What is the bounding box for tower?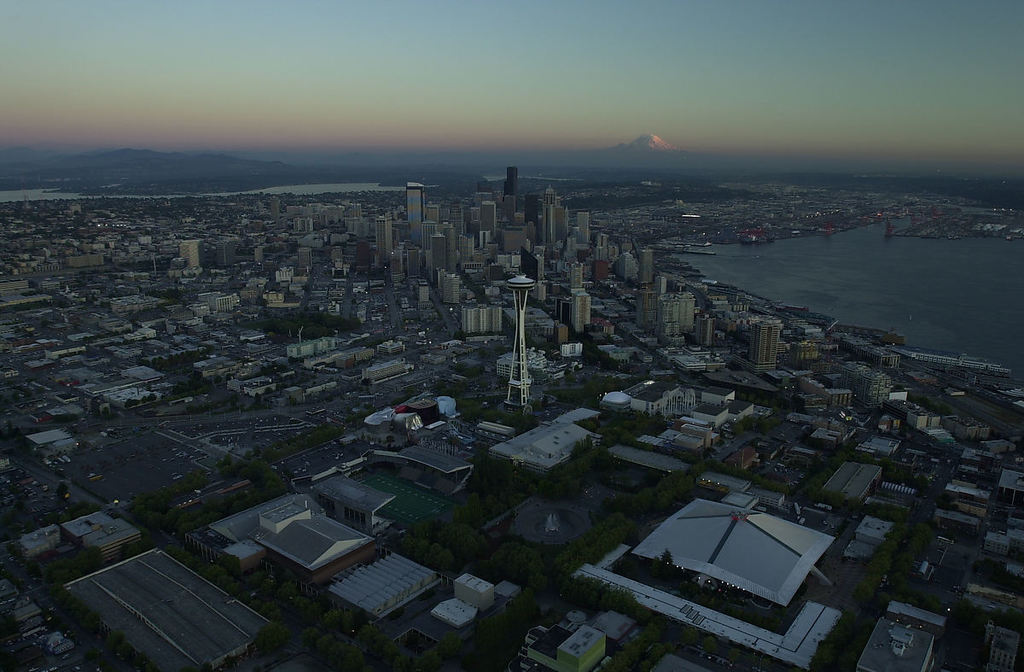
[640,249,654,283].
